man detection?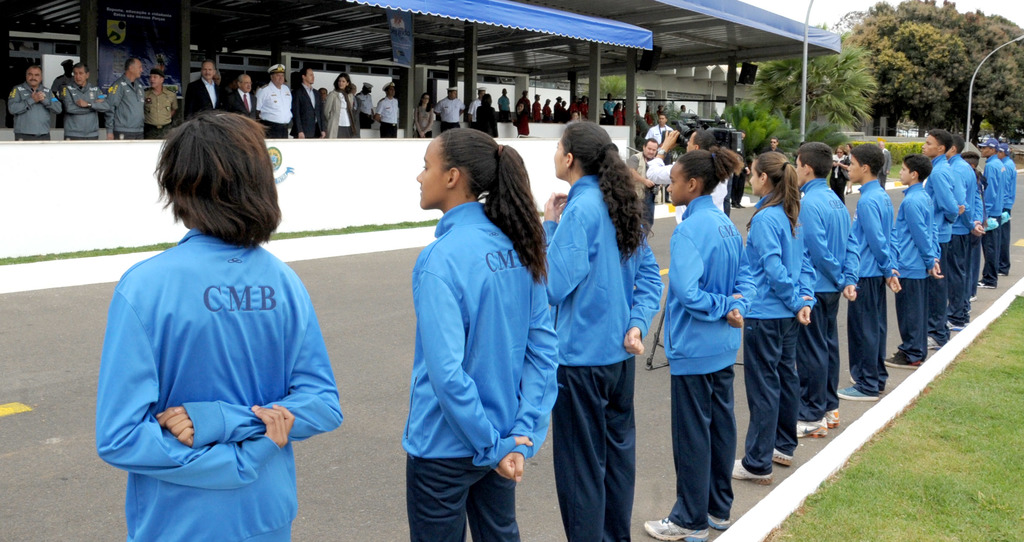
l=499, t=86, r=513, b=123
